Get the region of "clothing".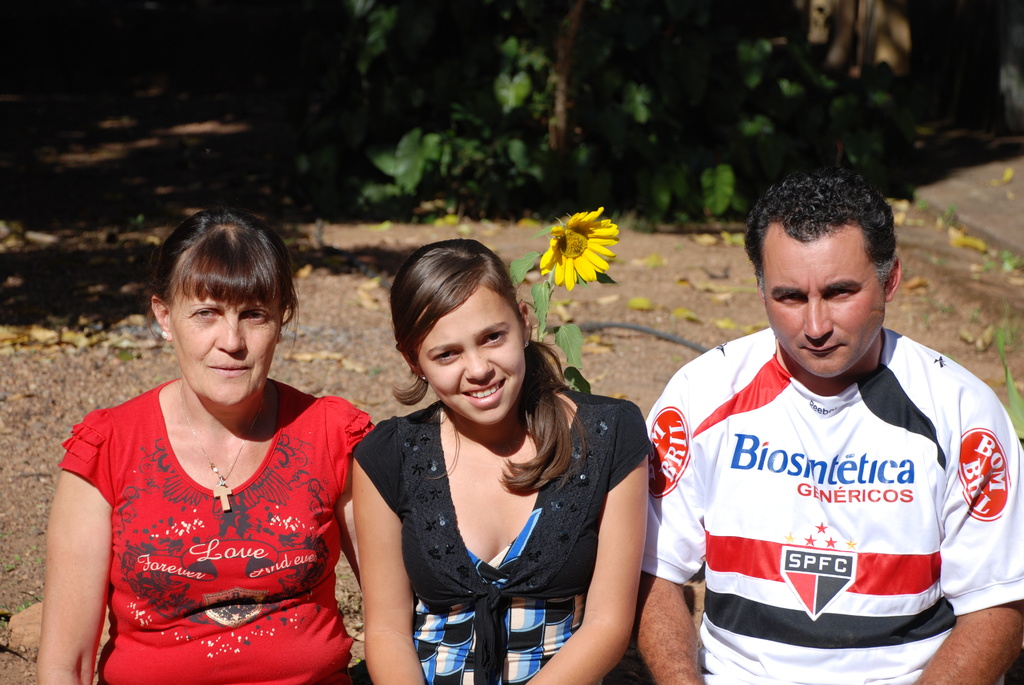
box=[54, 373, 377, 684].
